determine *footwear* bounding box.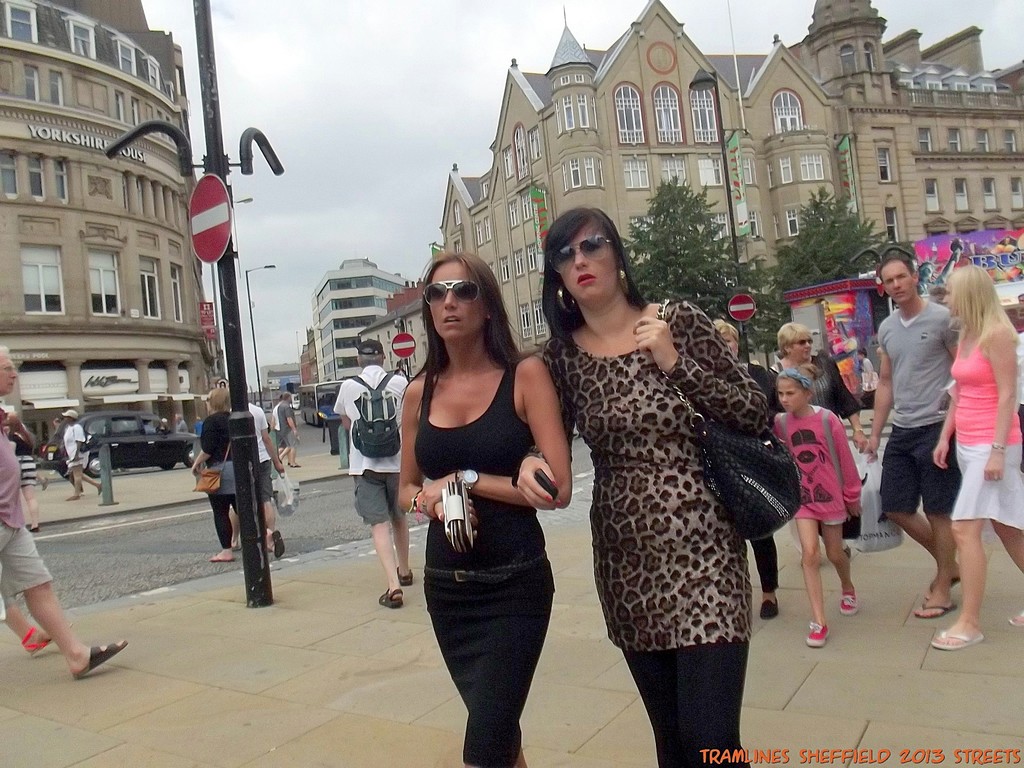
Determined: pyautogui.locateOnScreen(378, 584, 401, 609).
